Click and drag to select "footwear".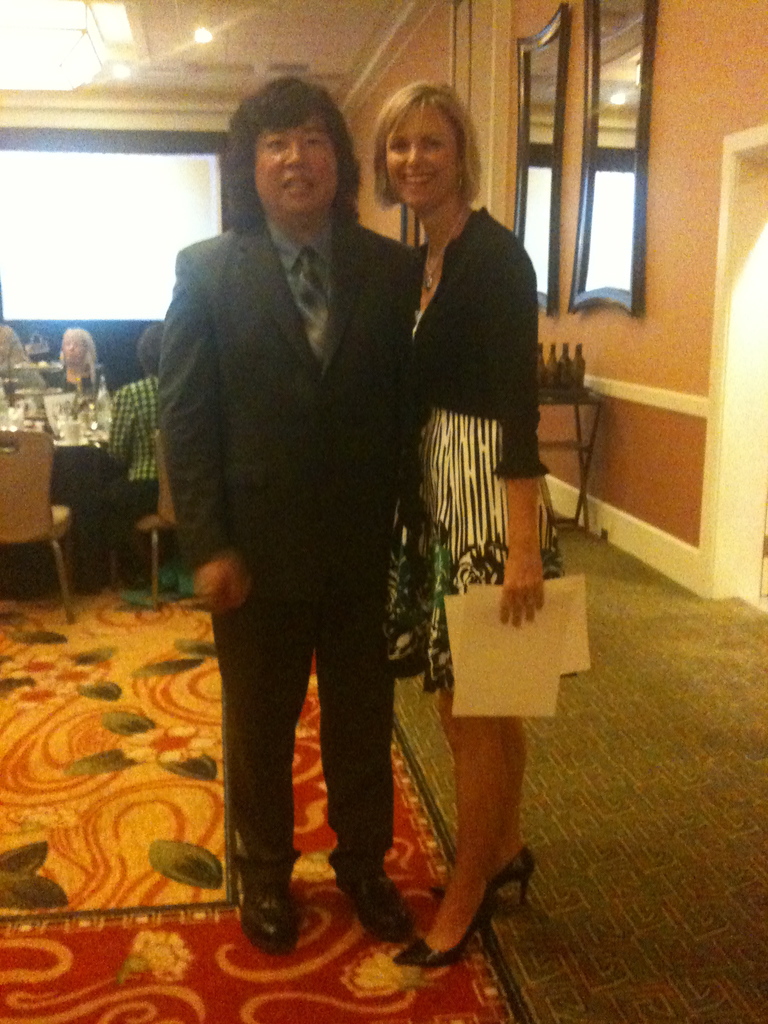
Selection: l=337, t=869, r=415, b=937.
